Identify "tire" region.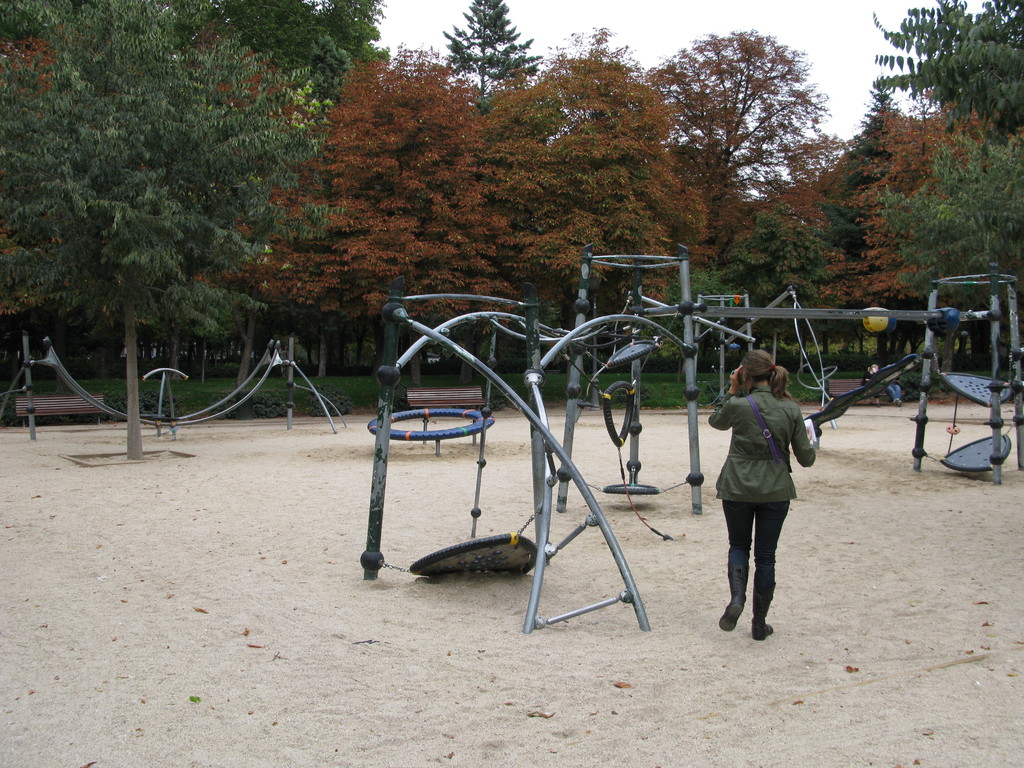
Region: 941/374/1013/407.
